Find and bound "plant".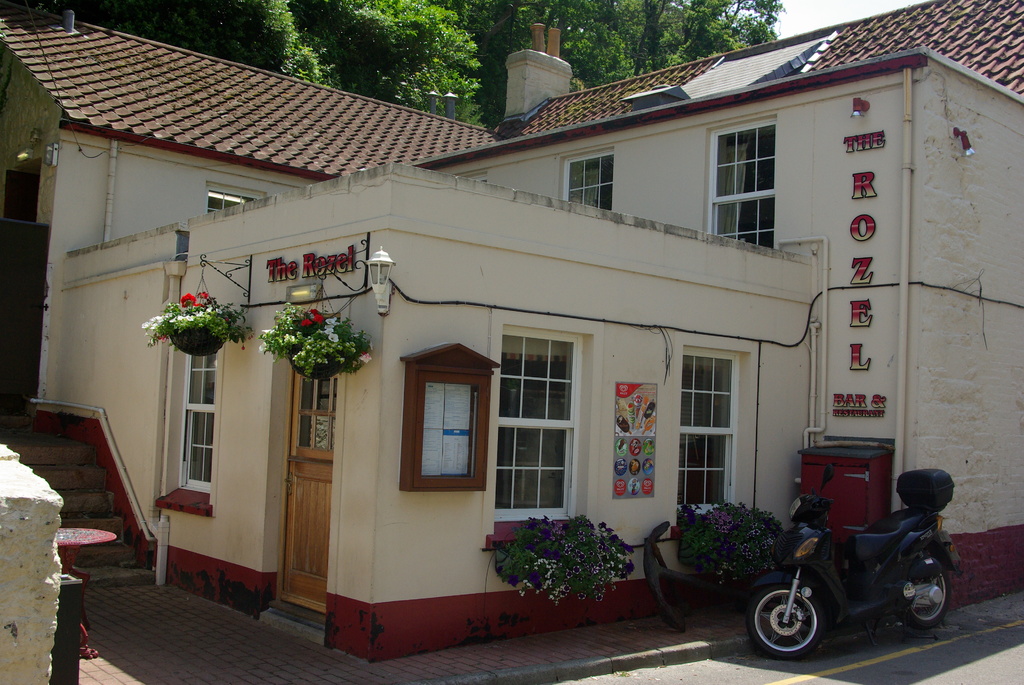
Bound: (x1=140, y1=291, x2=255, y2=352).
